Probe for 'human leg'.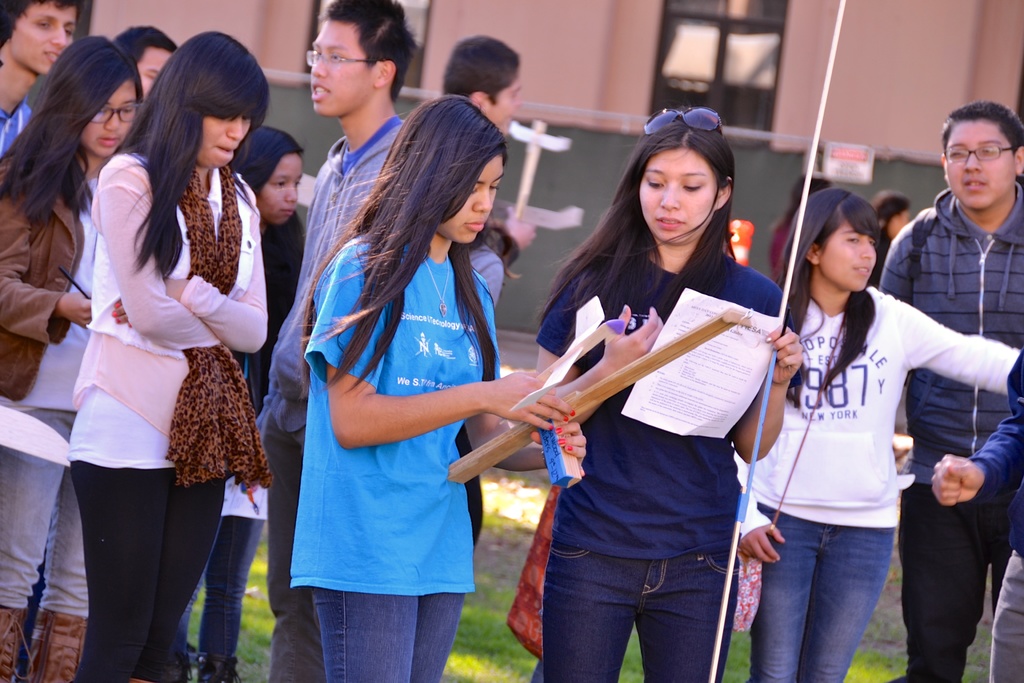
Probe result: region(541, 545, 636, 682).
